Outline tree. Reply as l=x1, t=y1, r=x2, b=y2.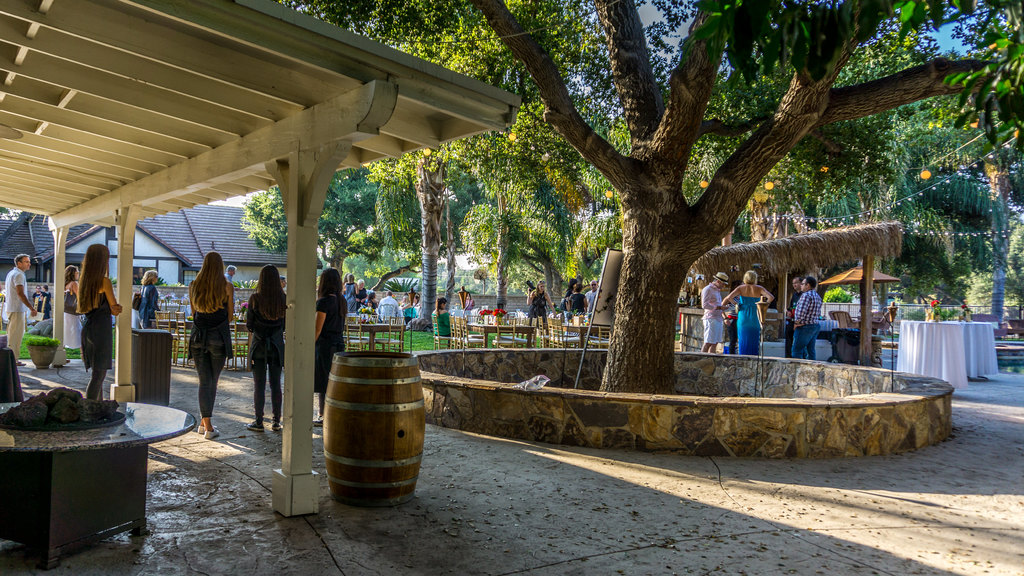
l=489, t=88, r=602, b=314.
